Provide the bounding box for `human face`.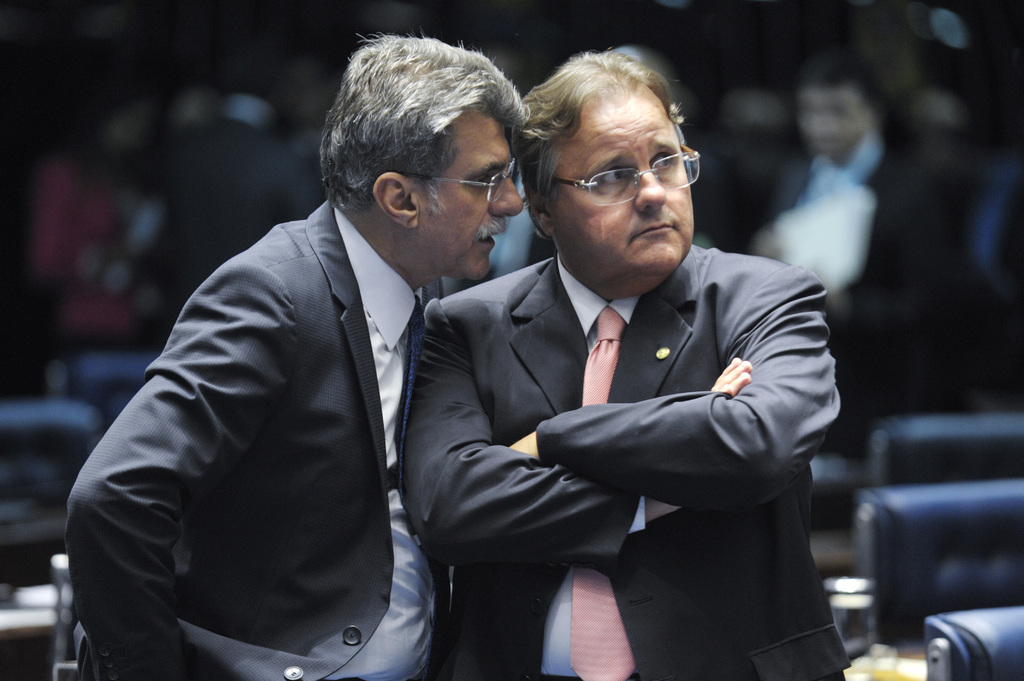
crop(546, 98, 700, 268).
